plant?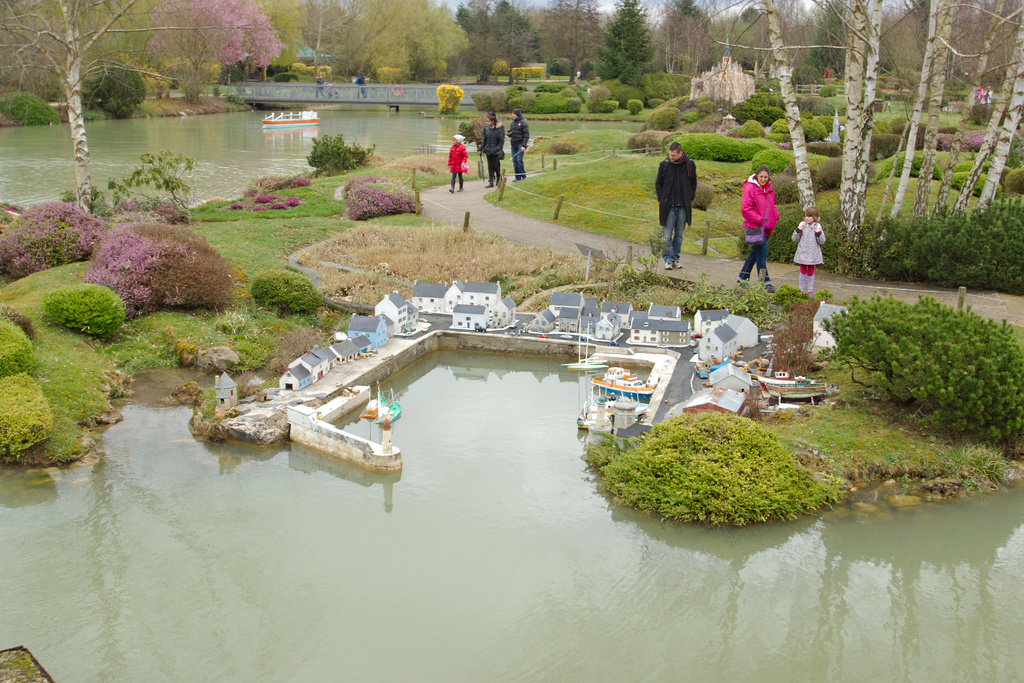
box(232, 304, 278, 367)
